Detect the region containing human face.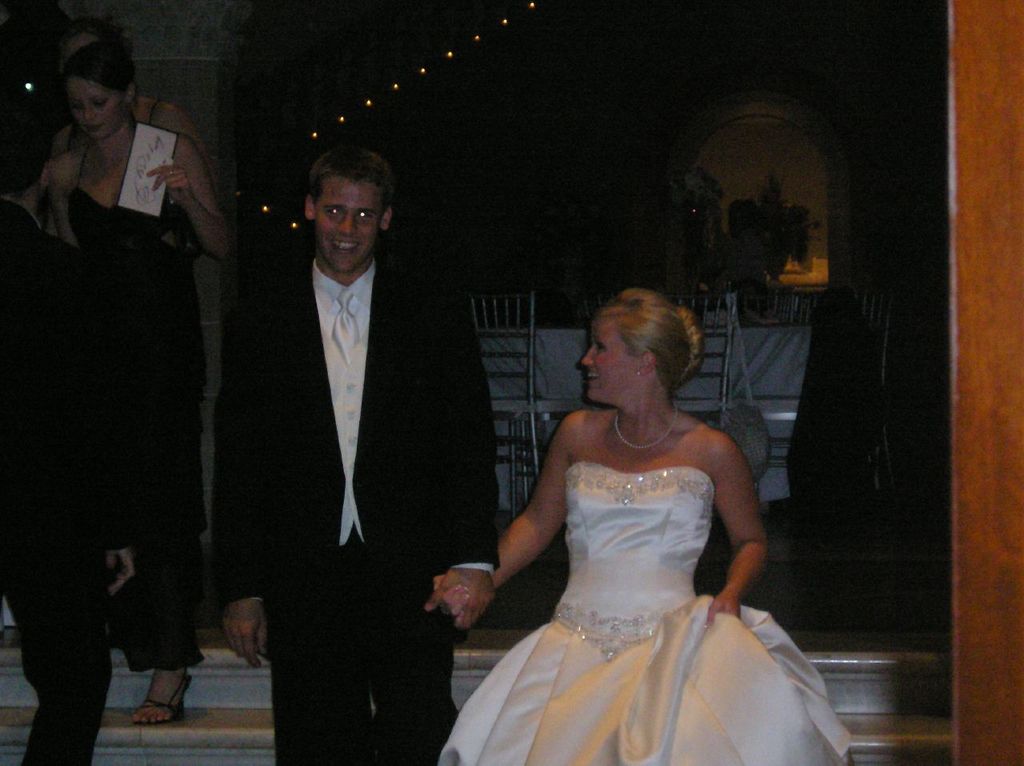
box=[314, 181, 385, 267].
